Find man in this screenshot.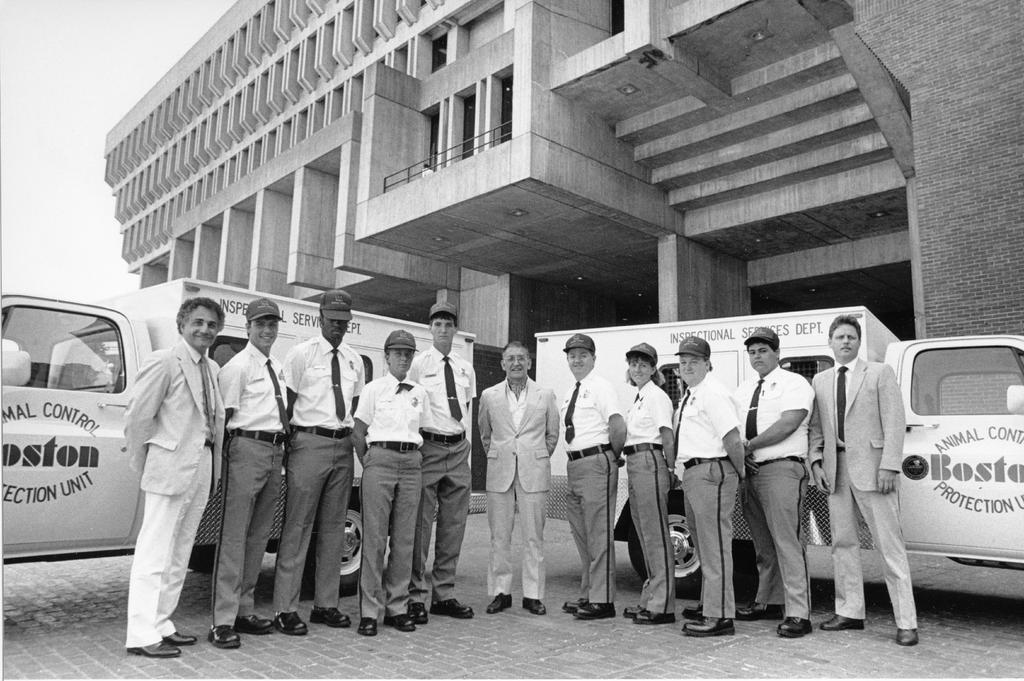
The bounding box for man is (288,288,367,634).
